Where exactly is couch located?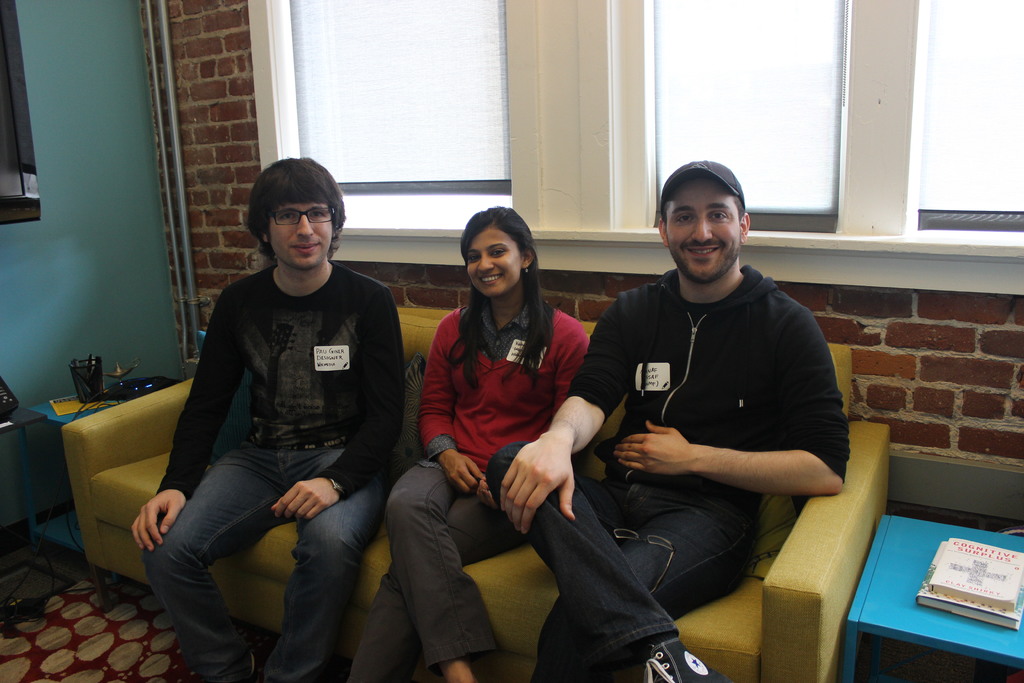
Its bounding box is [left=83, top=262, right=896, bottom=659].
